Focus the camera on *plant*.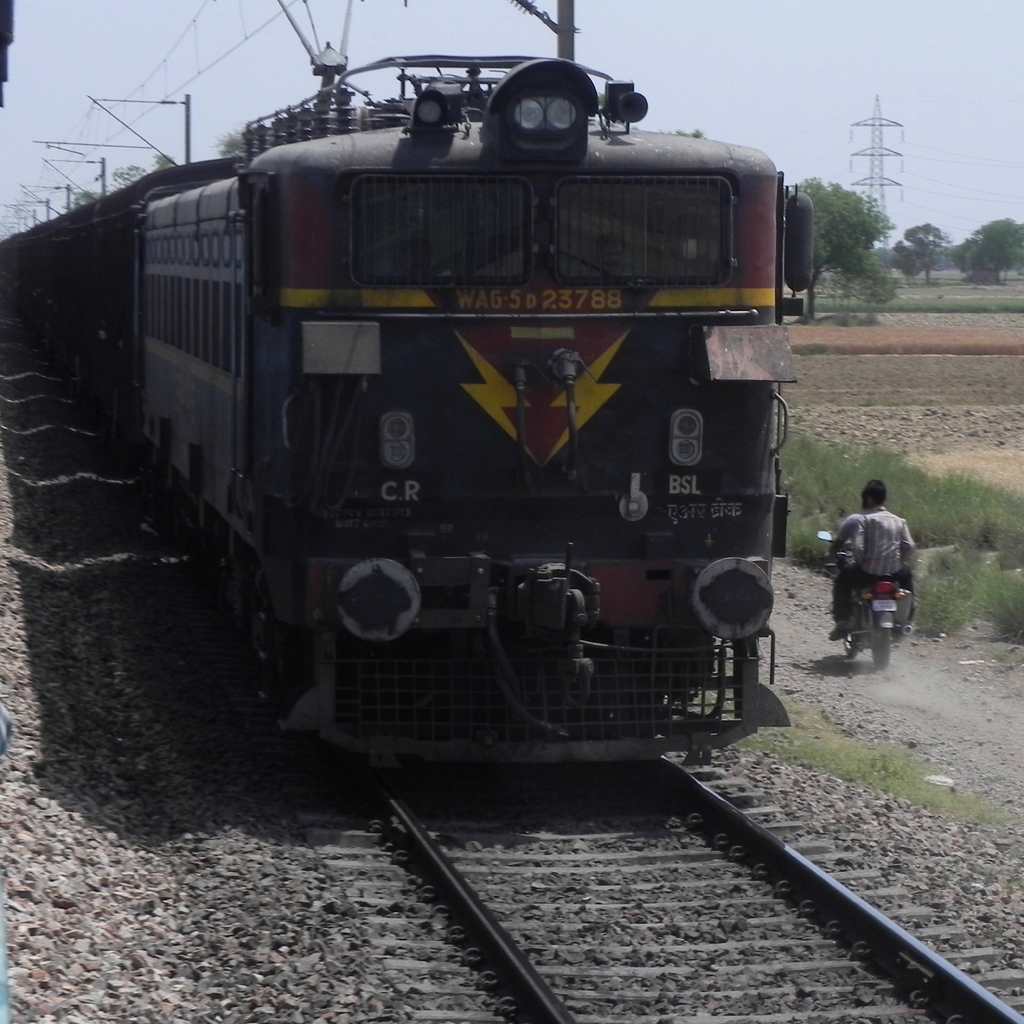
Focus region: {"x1": 882, "y1": 515, "x2": 1023, "y2": 662}.
